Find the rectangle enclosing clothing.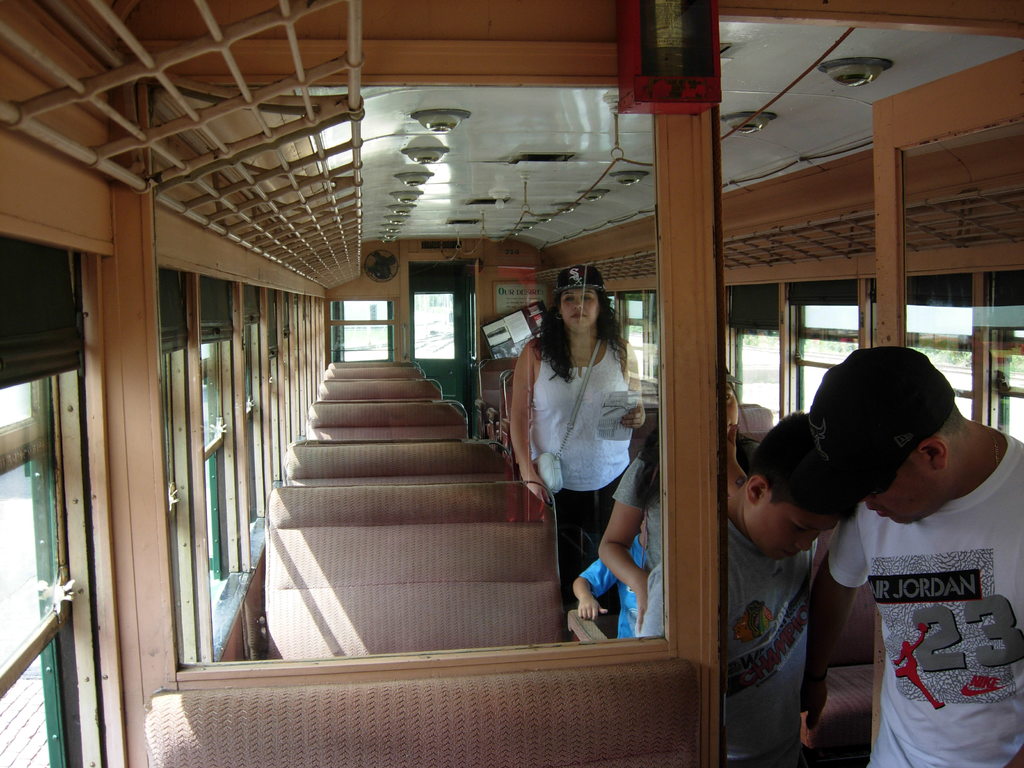
bbox=[628, 508, 828, 765].
